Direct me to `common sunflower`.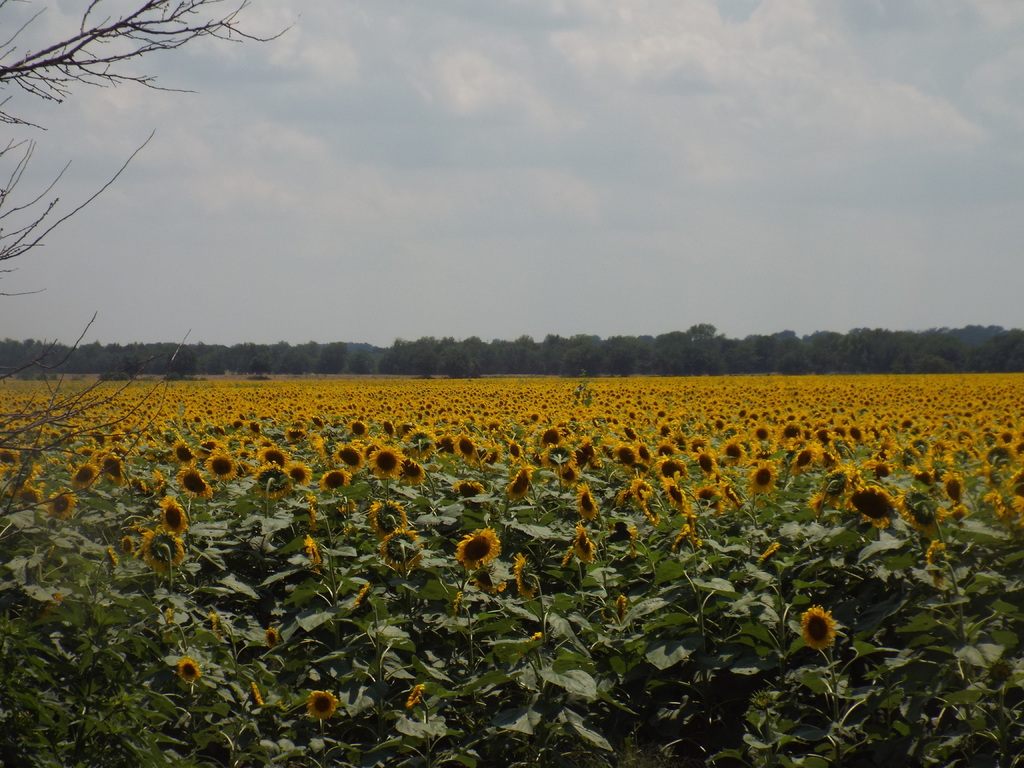
Direction: 180/465/207/499.
